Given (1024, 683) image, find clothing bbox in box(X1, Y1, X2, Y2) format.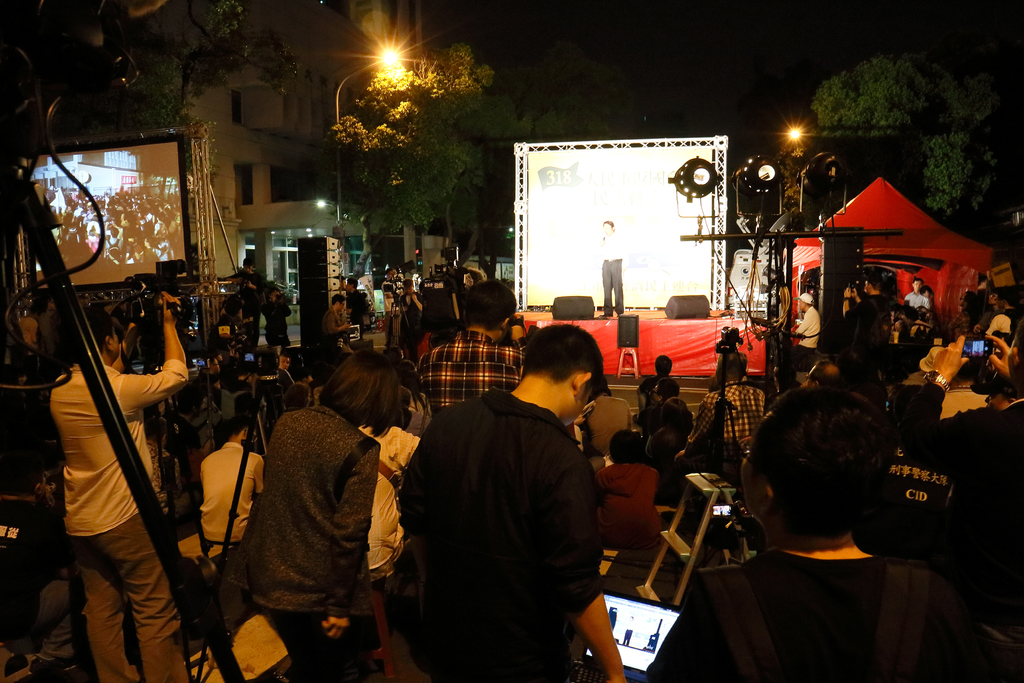
box(600, 231, 621, 318).
